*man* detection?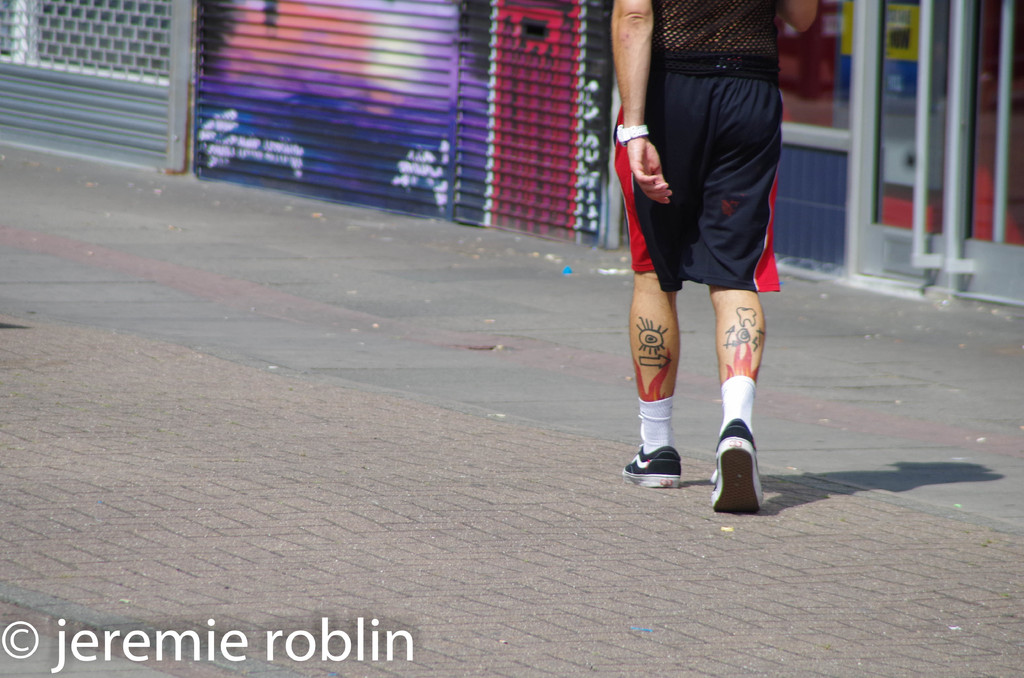
pyautogui.locateOnScreen(604, 81, 759, 501)
